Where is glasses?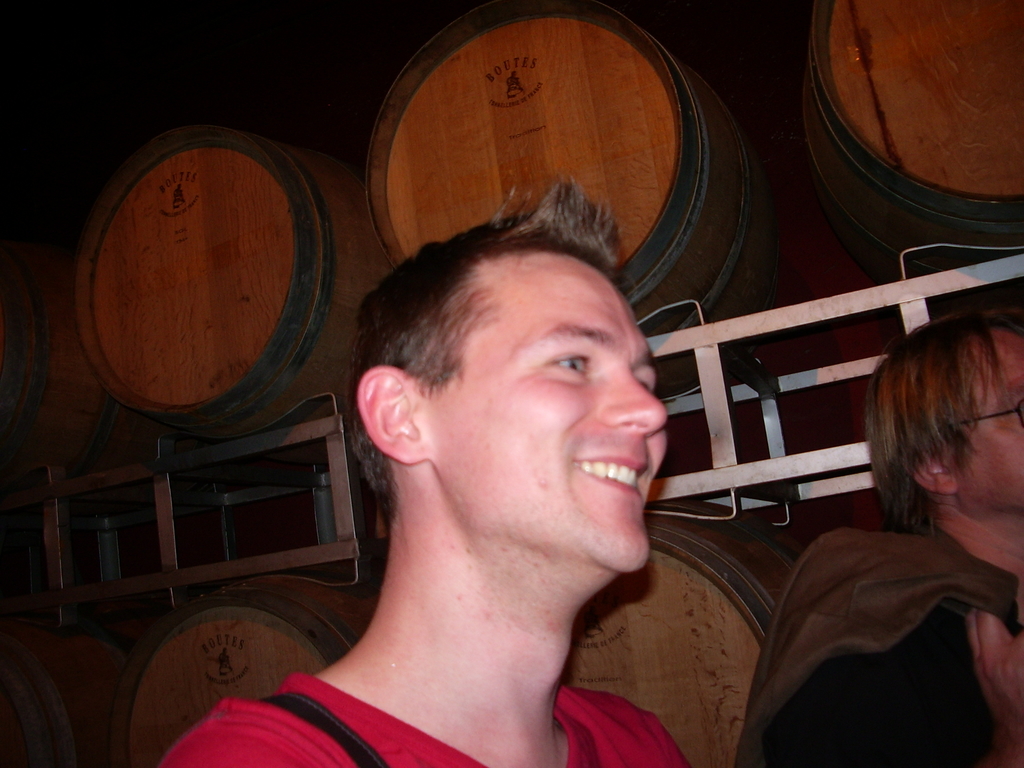
{"x1": 948, "y1": 390, "x2": 1023, "y2": 424}.
